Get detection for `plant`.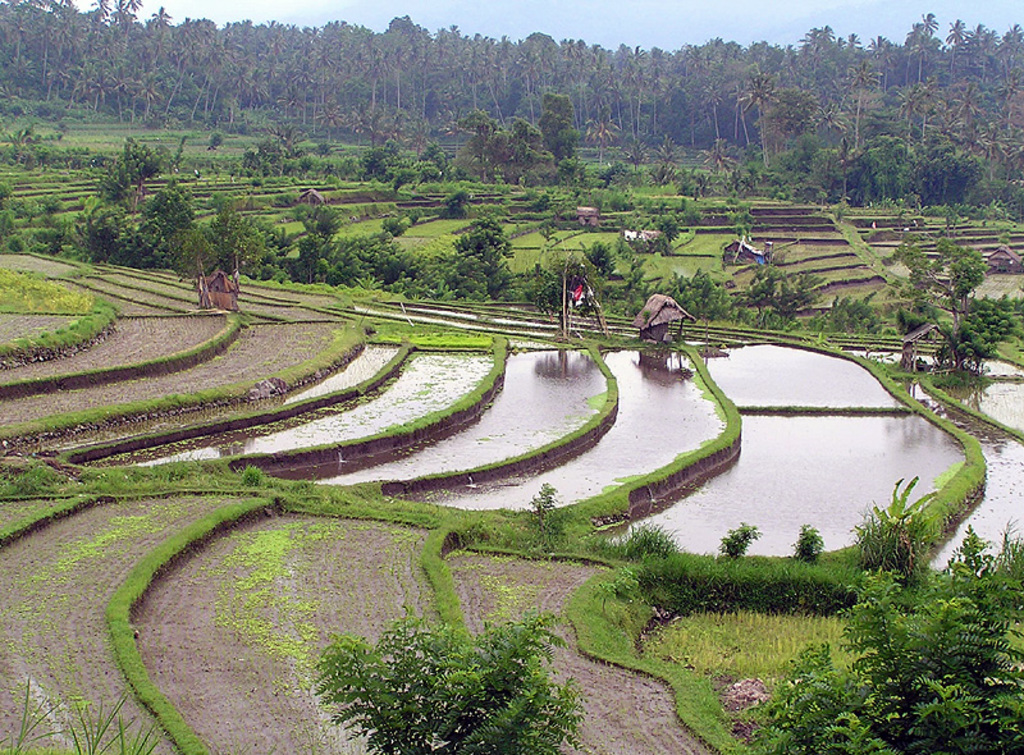
Detection: bbox(795, 518, 826, 560).
